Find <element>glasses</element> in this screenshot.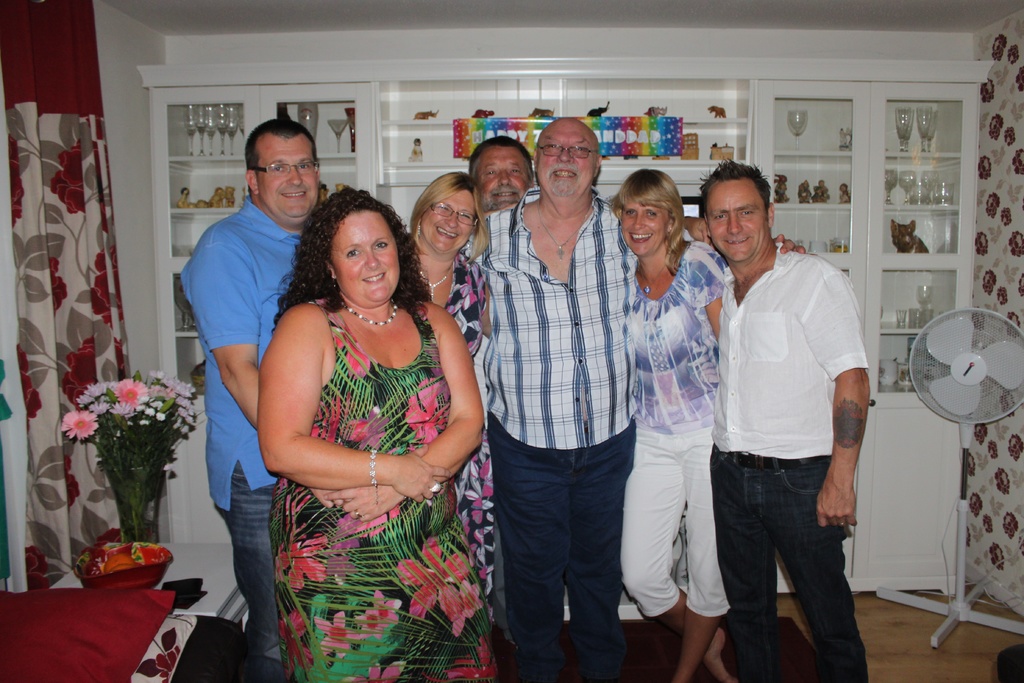
The bounding box for <element>glasses</element> is detection(536, 142, 600, 160).
